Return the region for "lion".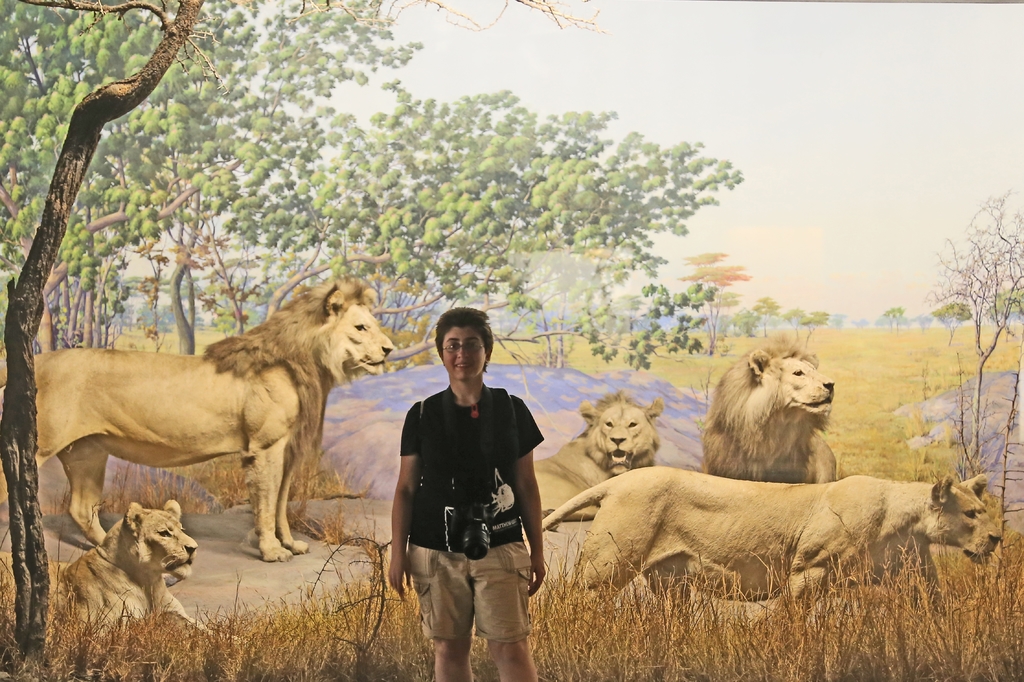
0/497/240/642.
